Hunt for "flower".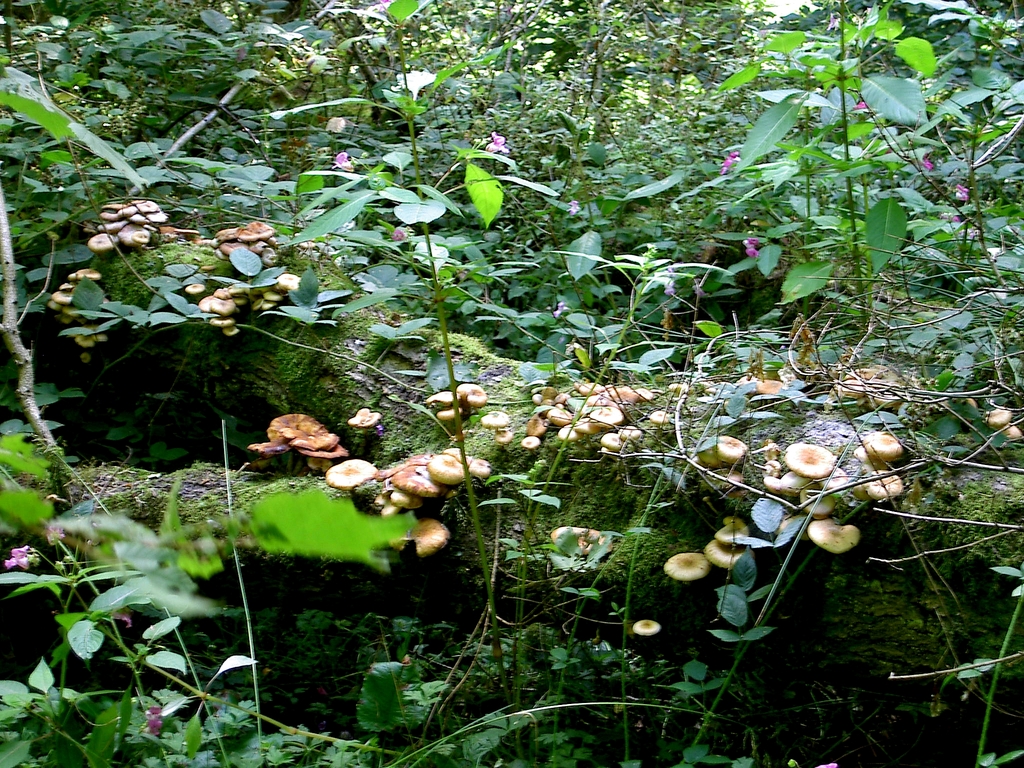
Hunted down at rect(368, 0, 393, 11).
